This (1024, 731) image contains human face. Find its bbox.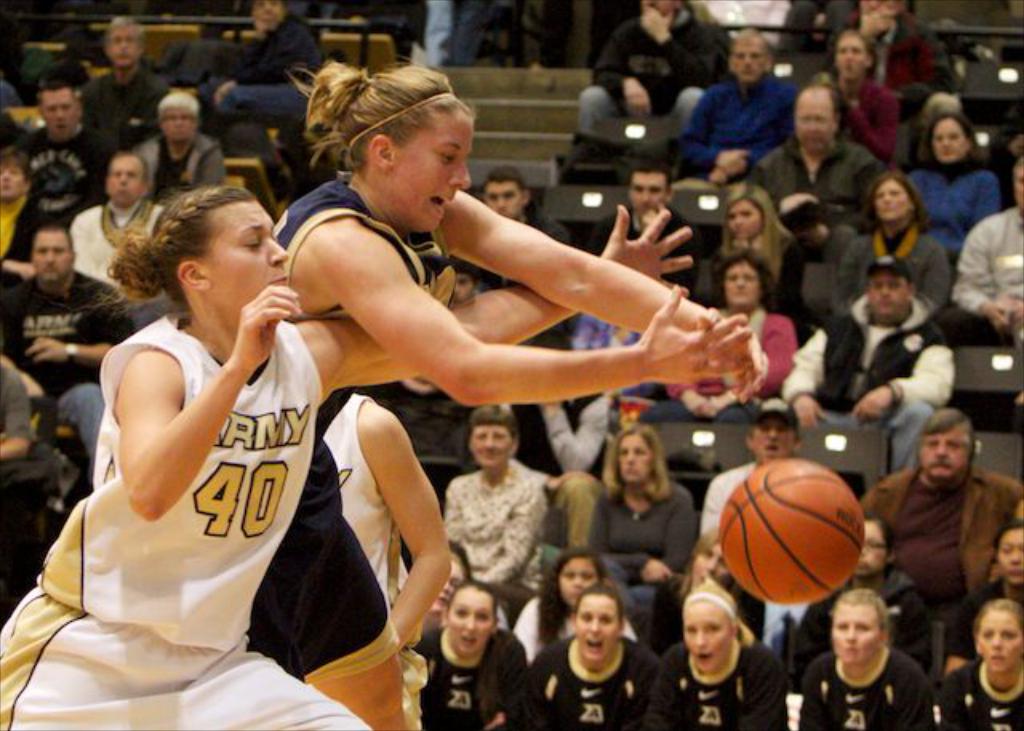
[left=107, top=158, right=144, bottom=203].
